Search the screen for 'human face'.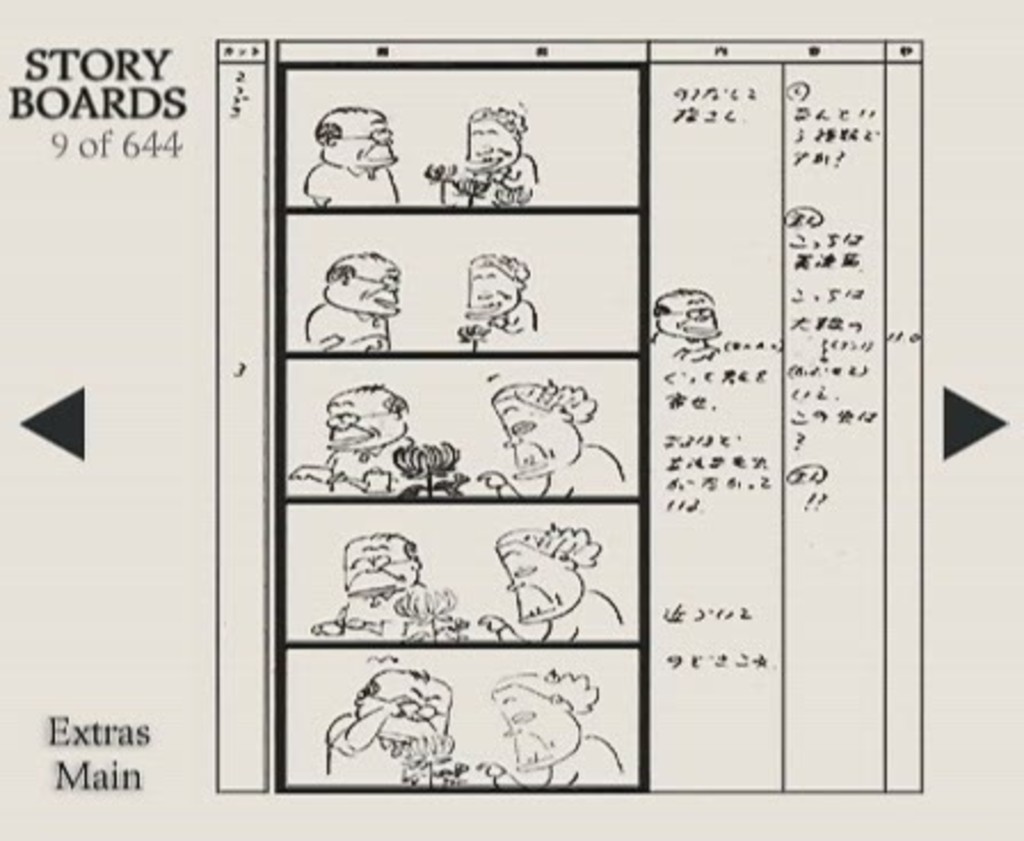
Found at {"left": 507, "top": 539, "right": 583, "bottom": 619}.
